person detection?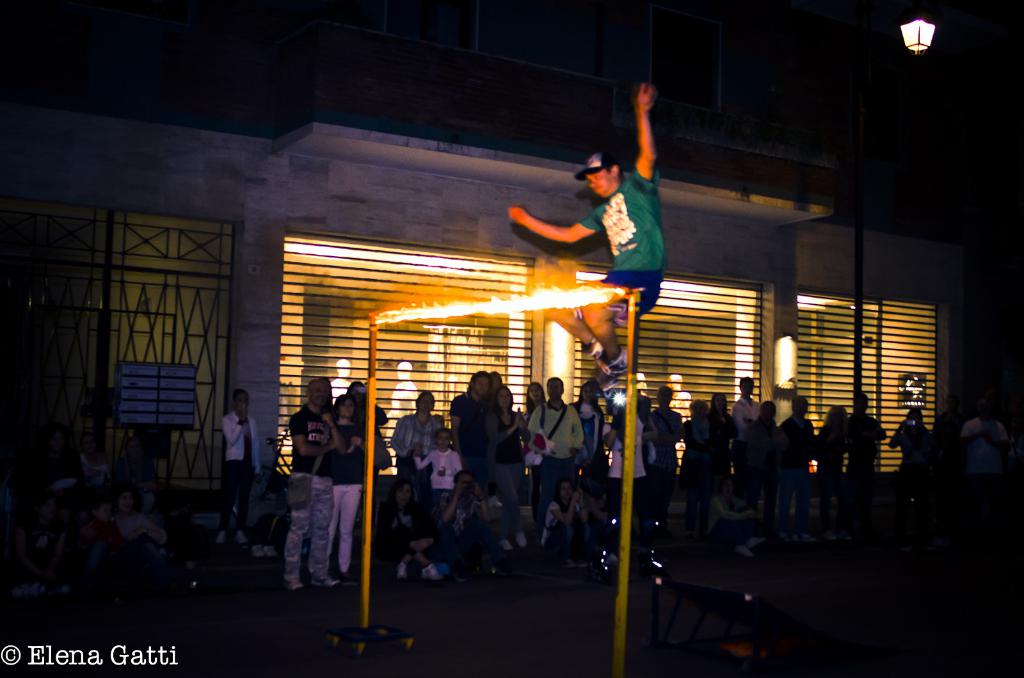
<box>218,385,282,560</box>
